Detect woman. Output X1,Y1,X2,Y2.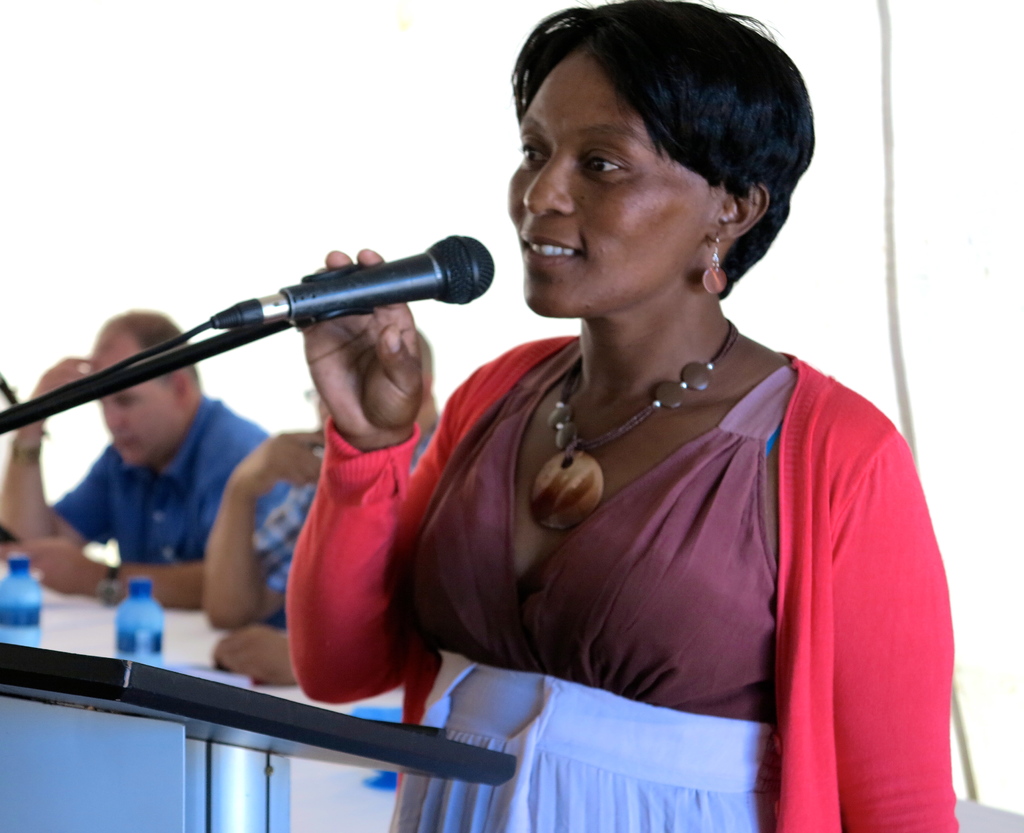
351,9,948,805.
